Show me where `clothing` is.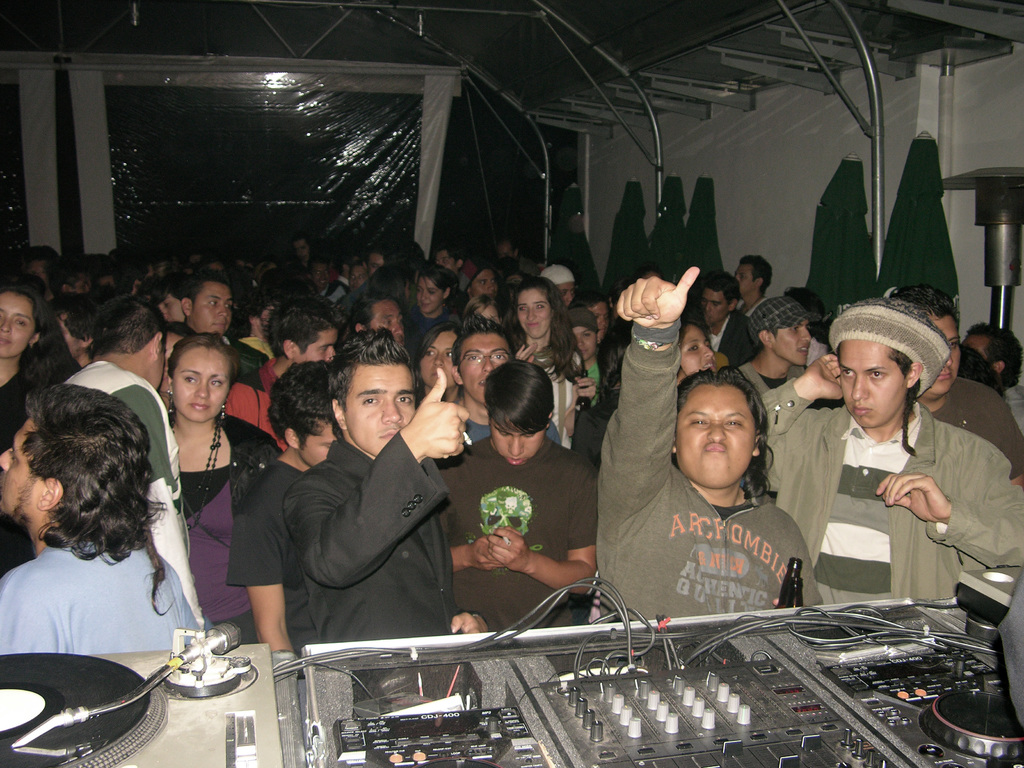
`clothing` is at {"x1": 0, "y1": 358, "x2": 38, "y2": 577}.
